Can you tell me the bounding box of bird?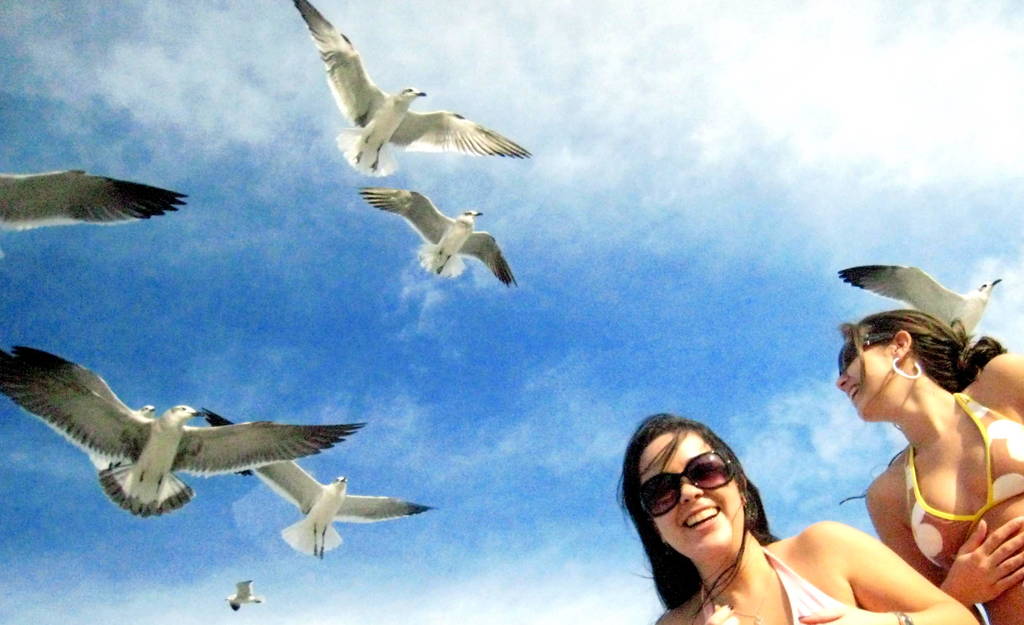
select_region(285, 0, 535, 181).
